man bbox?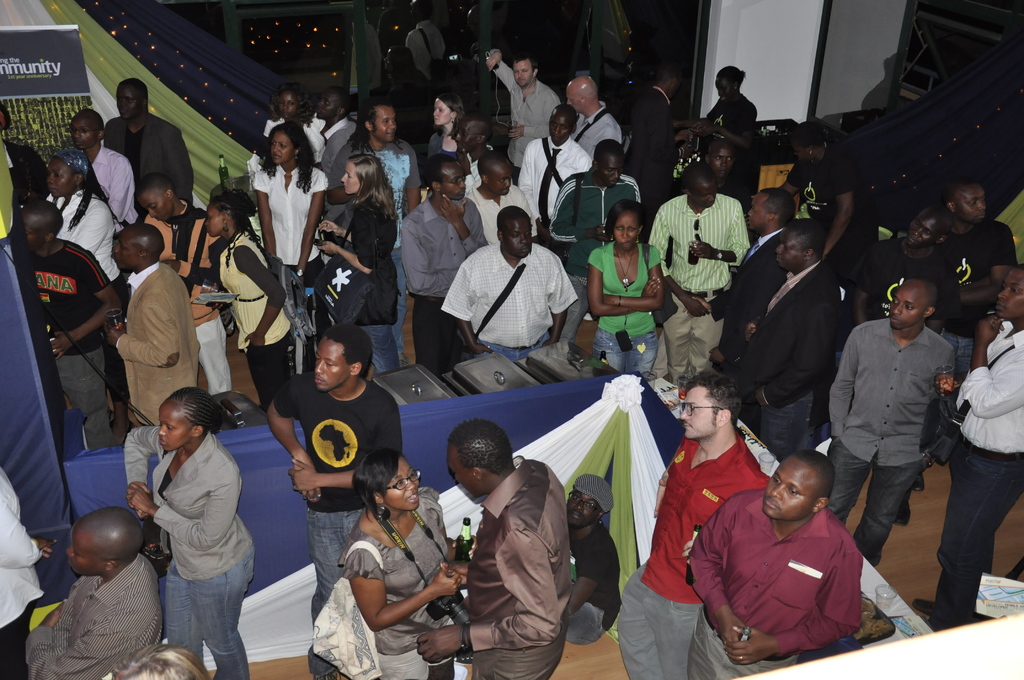
<region>692, 188, 797, 381</region>
